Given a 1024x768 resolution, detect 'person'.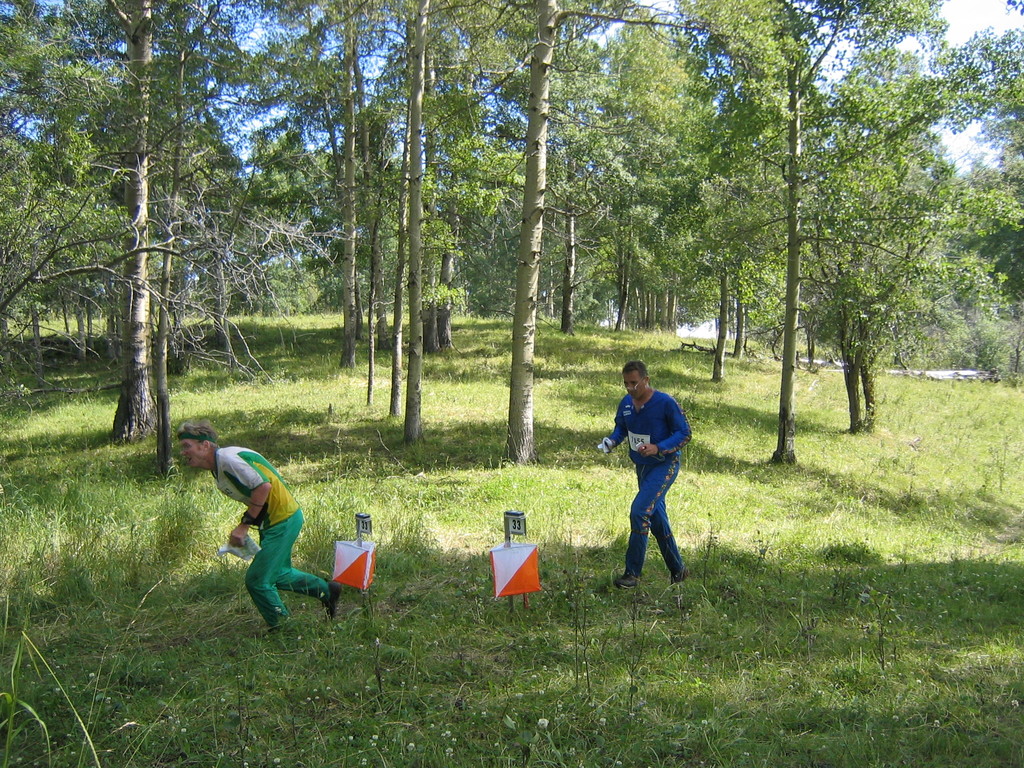
left=609, top=365, right=687, bottom=602.
